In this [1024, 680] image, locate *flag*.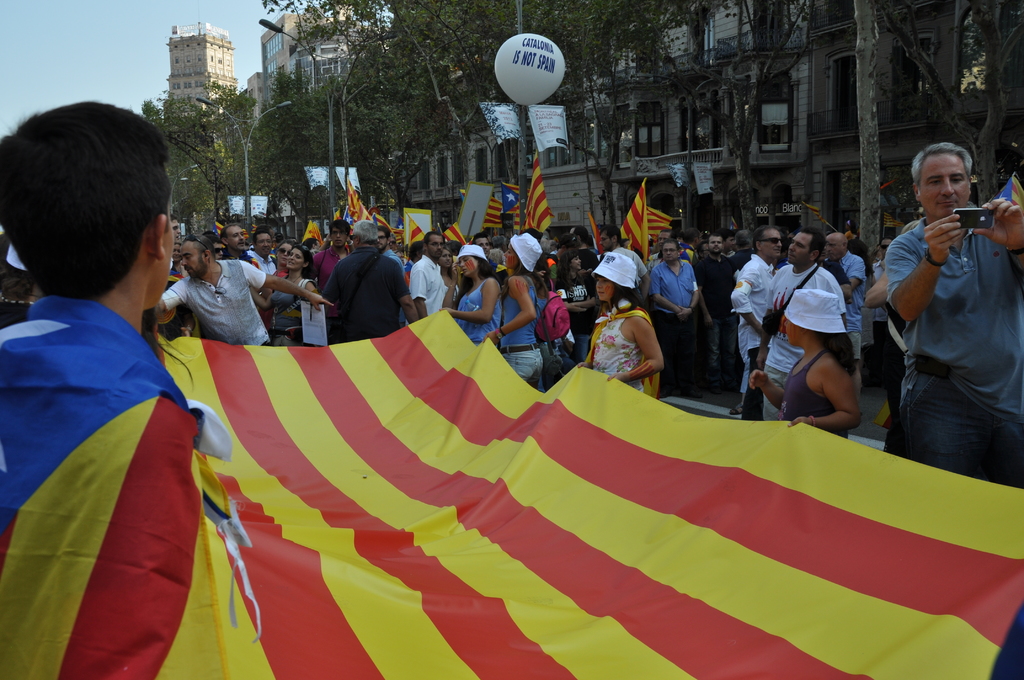
Bounding box: [172,255,977,676].
